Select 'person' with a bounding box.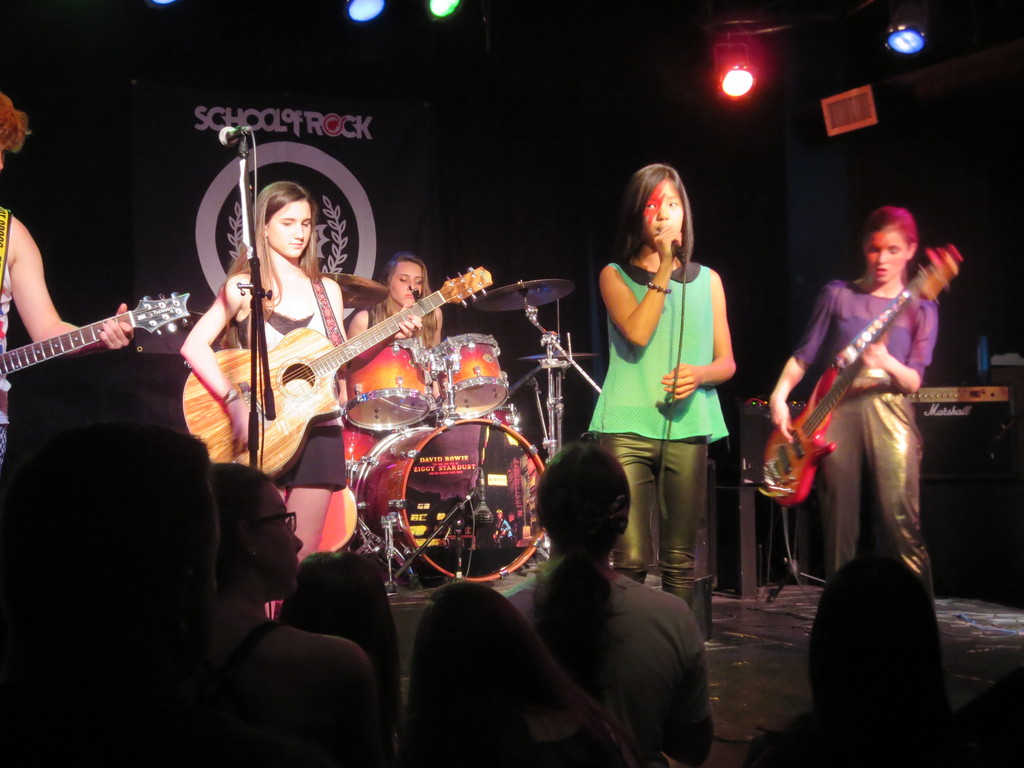
bbox(399, 573, 701, 764).
